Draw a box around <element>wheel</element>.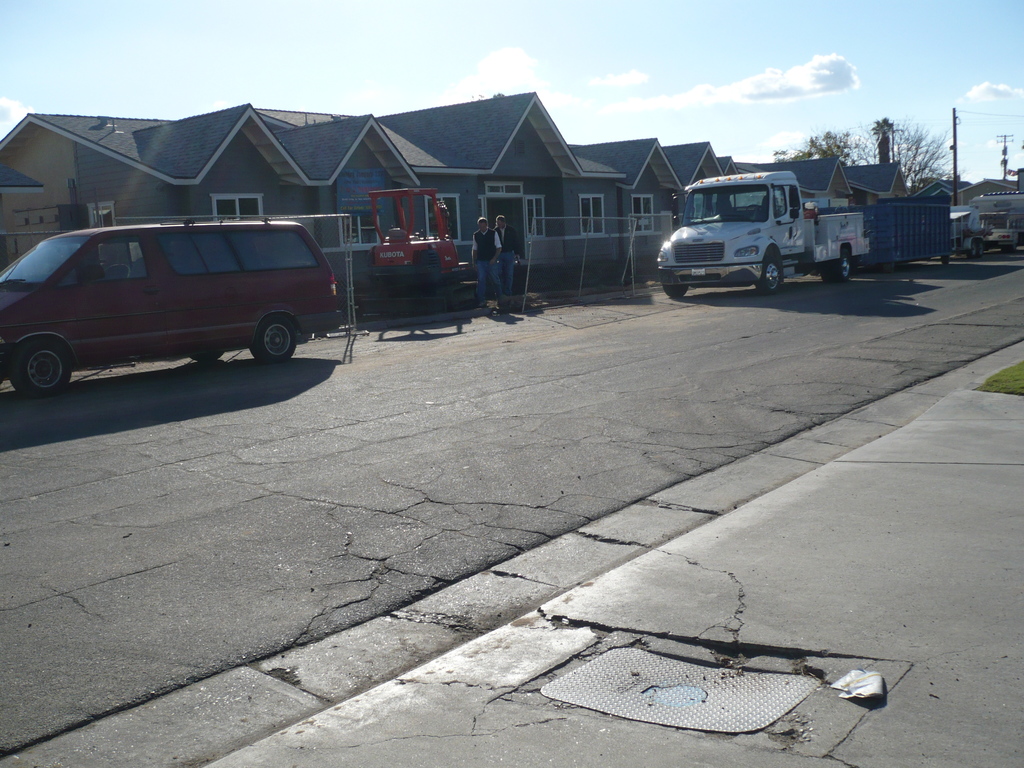
region(964, 241, 976, 260).
